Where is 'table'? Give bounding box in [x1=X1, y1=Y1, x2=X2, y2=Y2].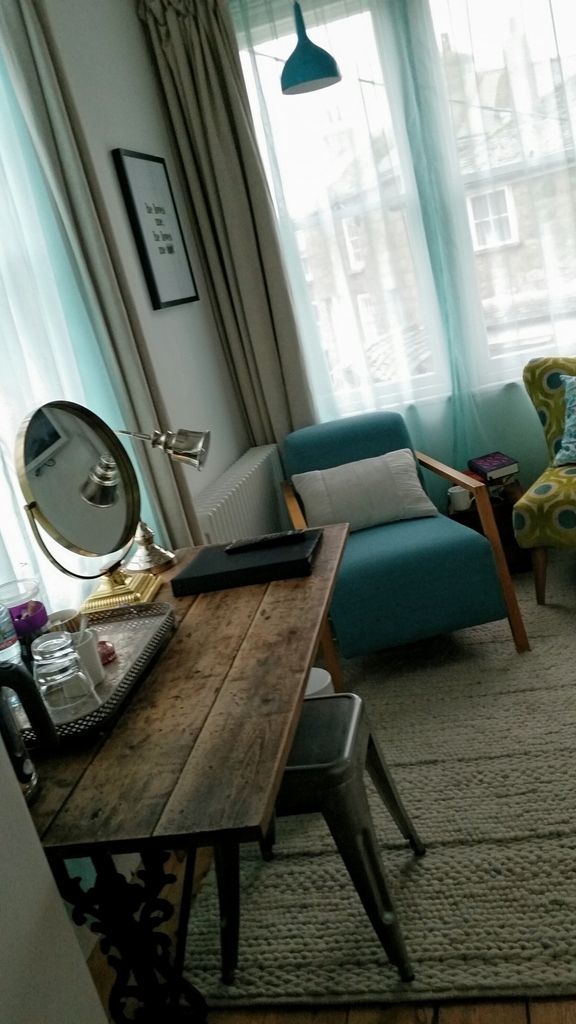
[x1=211, y1=688, x2=426, y2=985].
